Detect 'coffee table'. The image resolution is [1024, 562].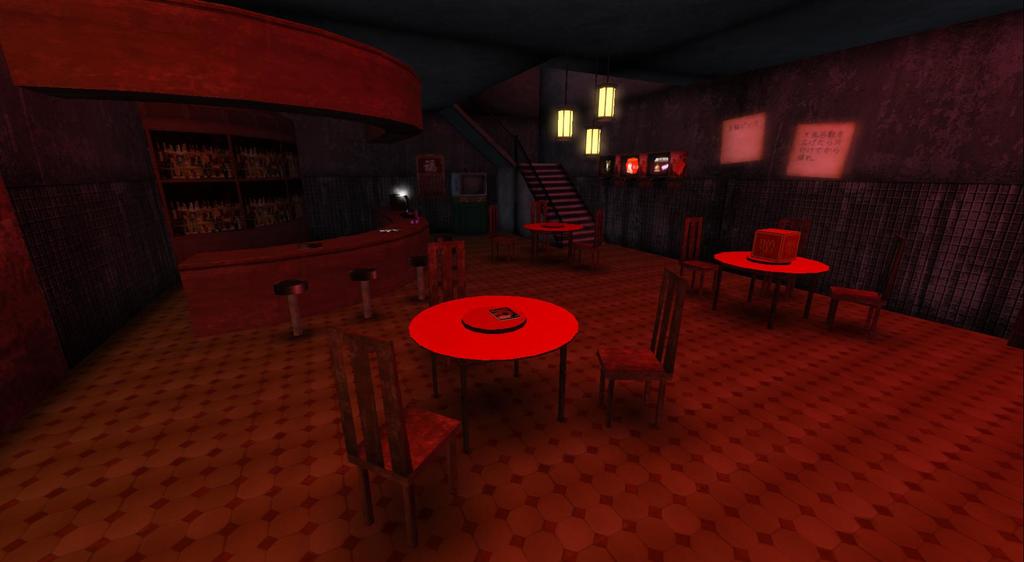
Rect(406, 281, 603, 434).
